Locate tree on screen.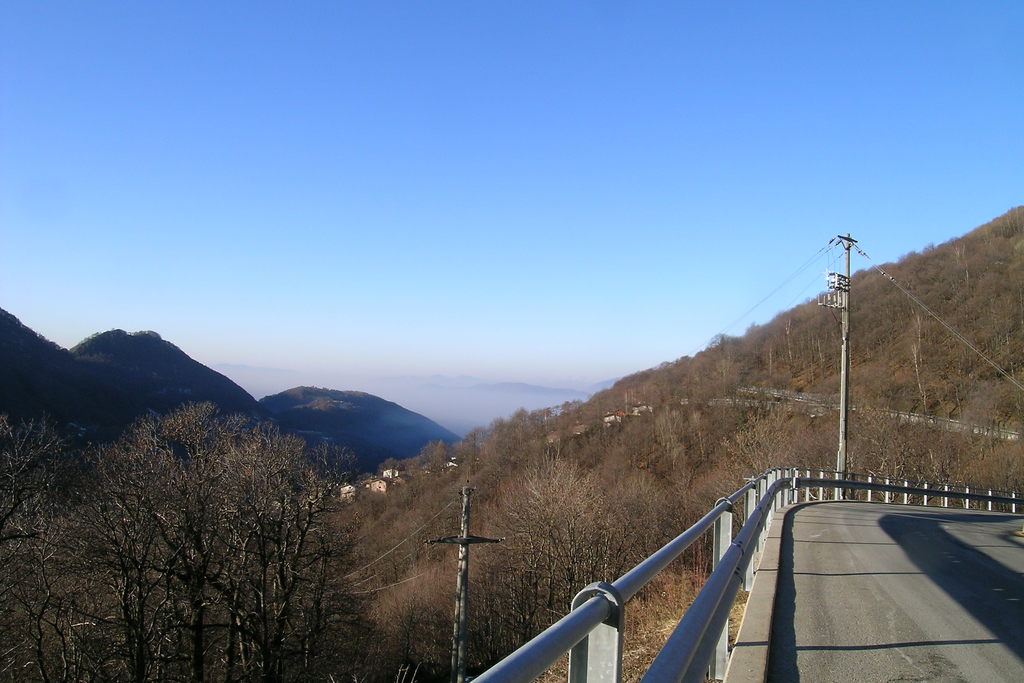
On screen at (447,618,497,682).
